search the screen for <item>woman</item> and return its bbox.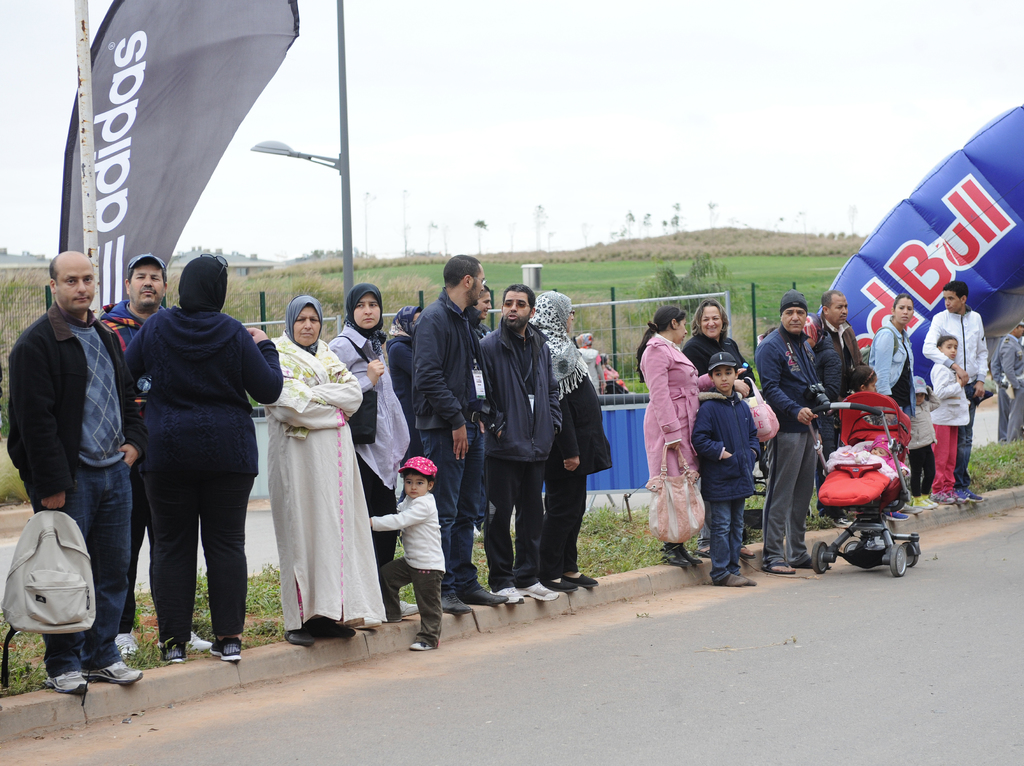
Found: <bbox>865, 294, 918, 468</bbox>.
